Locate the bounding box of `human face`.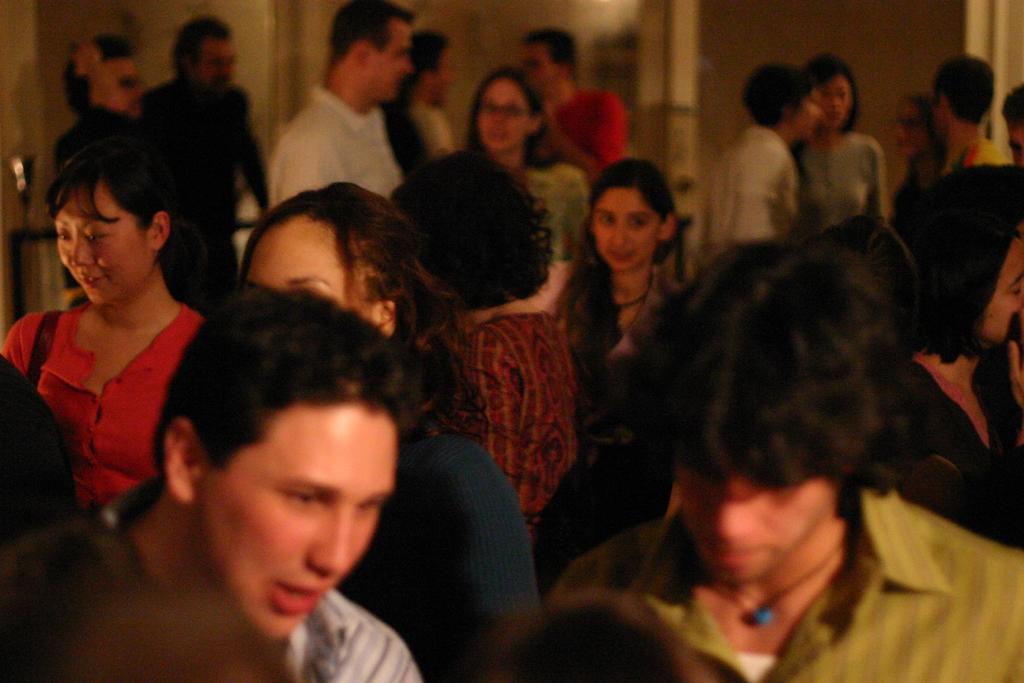
Bounding box: crop(241, 208, 352, 313).
